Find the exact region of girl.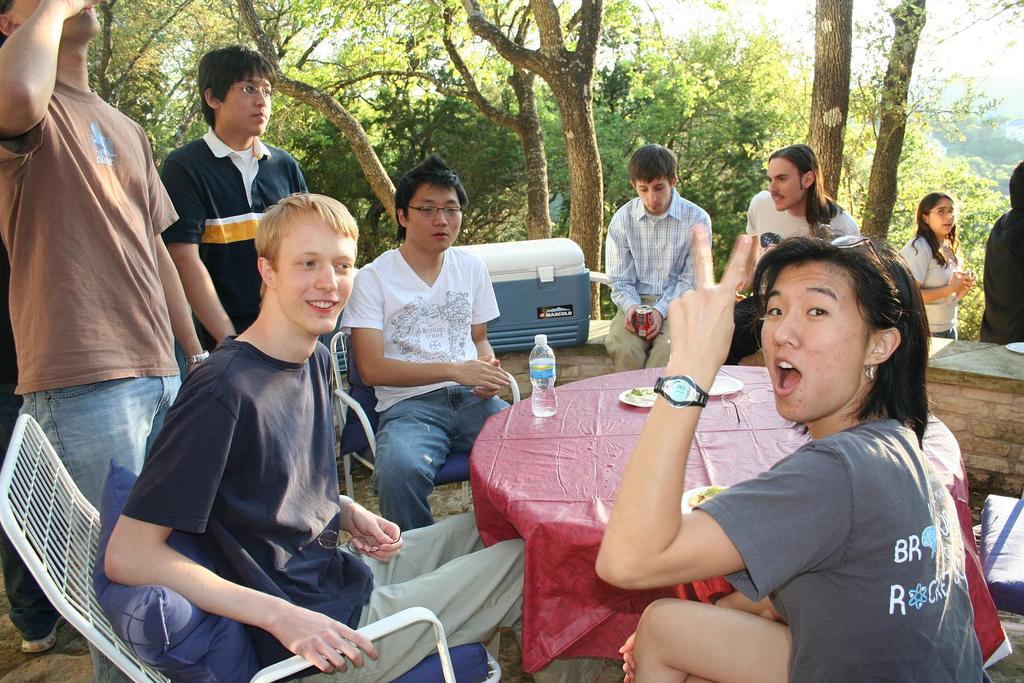
Exact region: bbox(890, 197, 973, 332).
